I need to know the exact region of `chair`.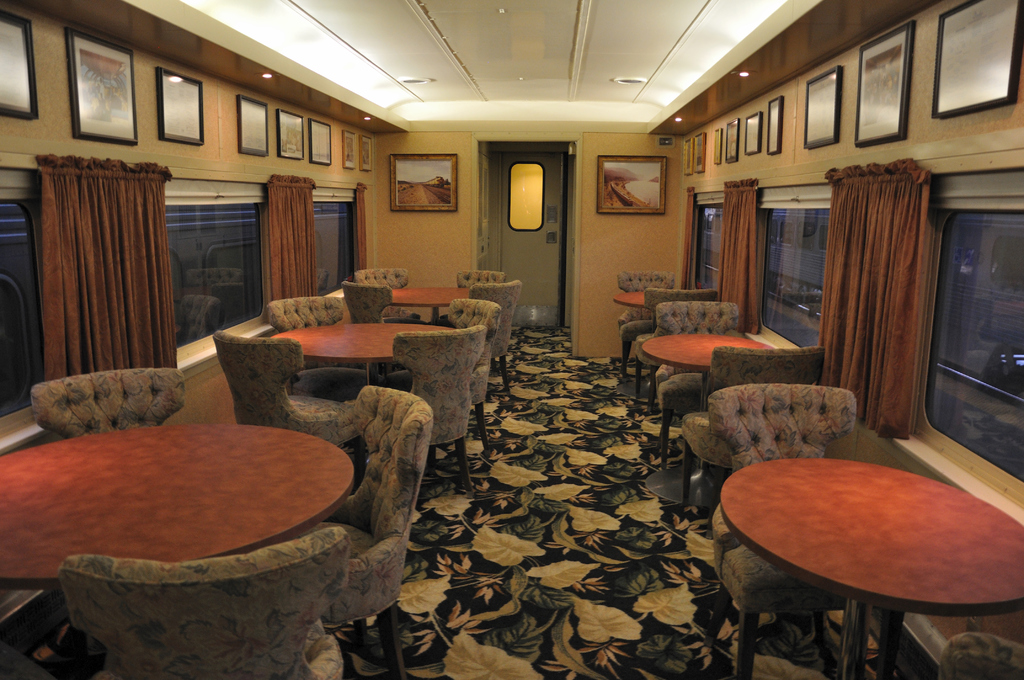
Region: locate(936, 633, 1023, 679).
